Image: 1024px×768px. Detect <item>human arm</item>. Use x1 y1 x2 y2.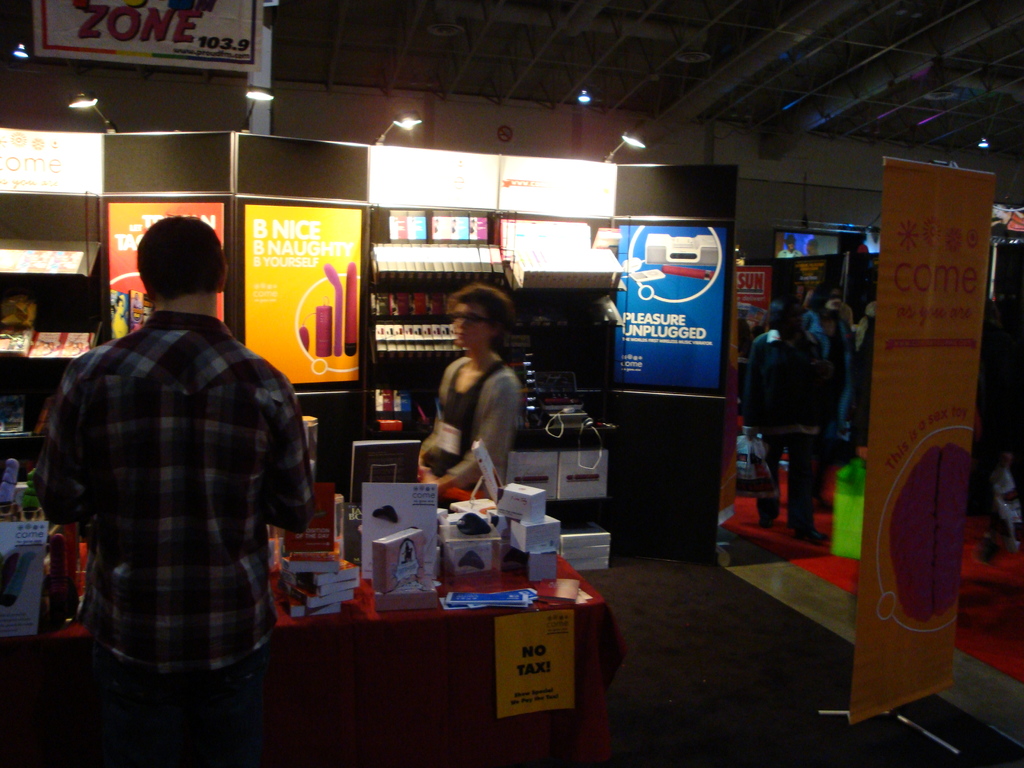
42 358 104 535.
